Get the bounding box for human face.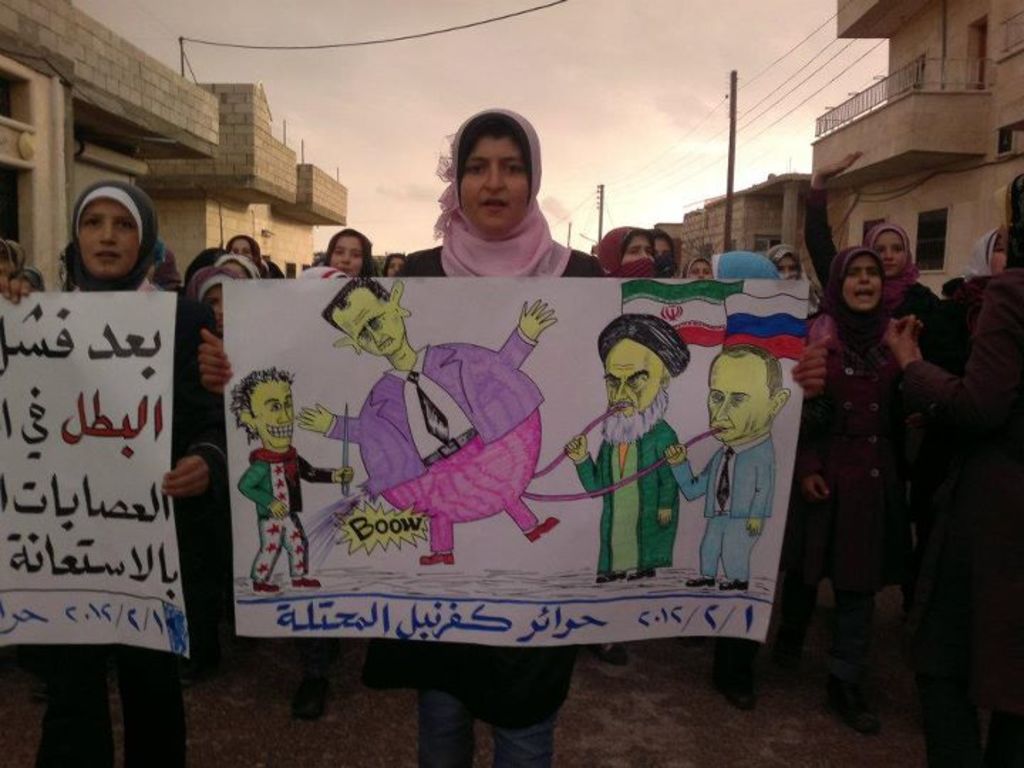
bbox(331, 286, 404, 354).
